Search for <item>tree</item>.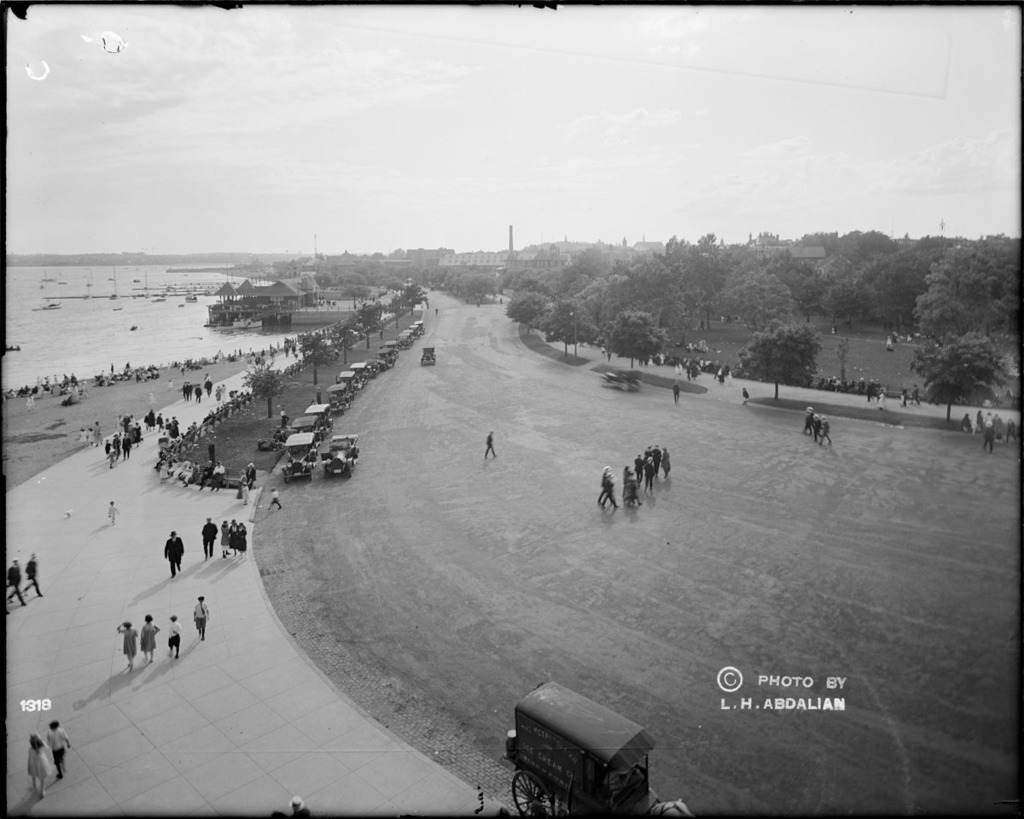
Found at <box>287,324,334,386</box>.
